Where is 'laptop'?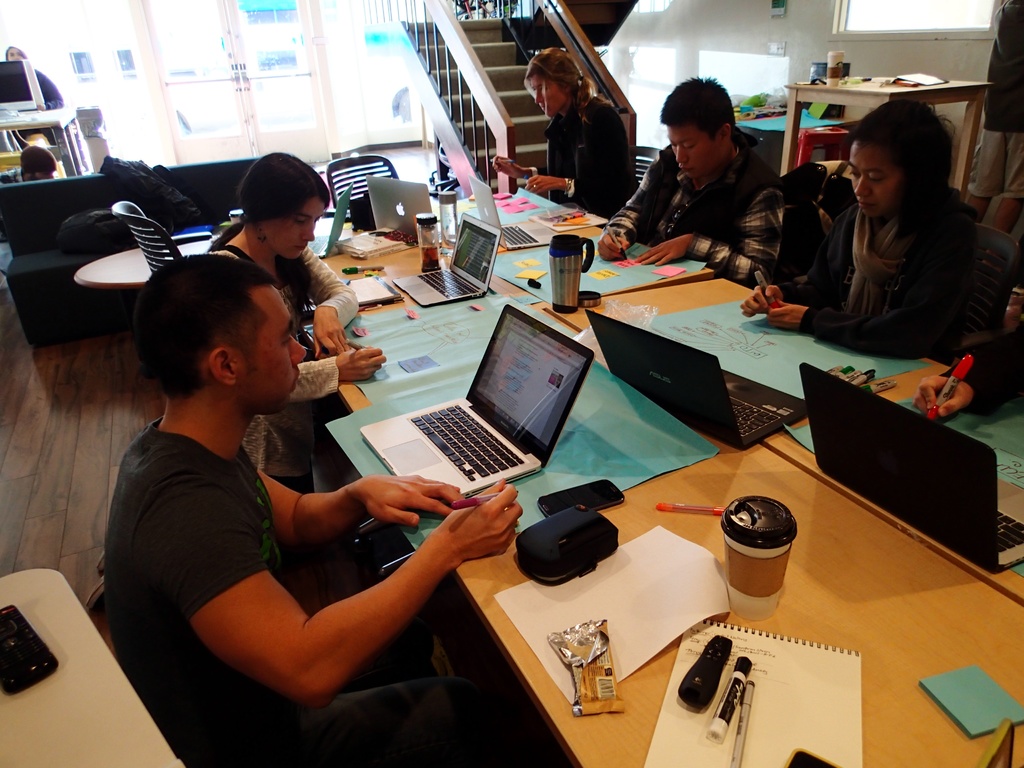
crop(802, 366, 1023, 575).
